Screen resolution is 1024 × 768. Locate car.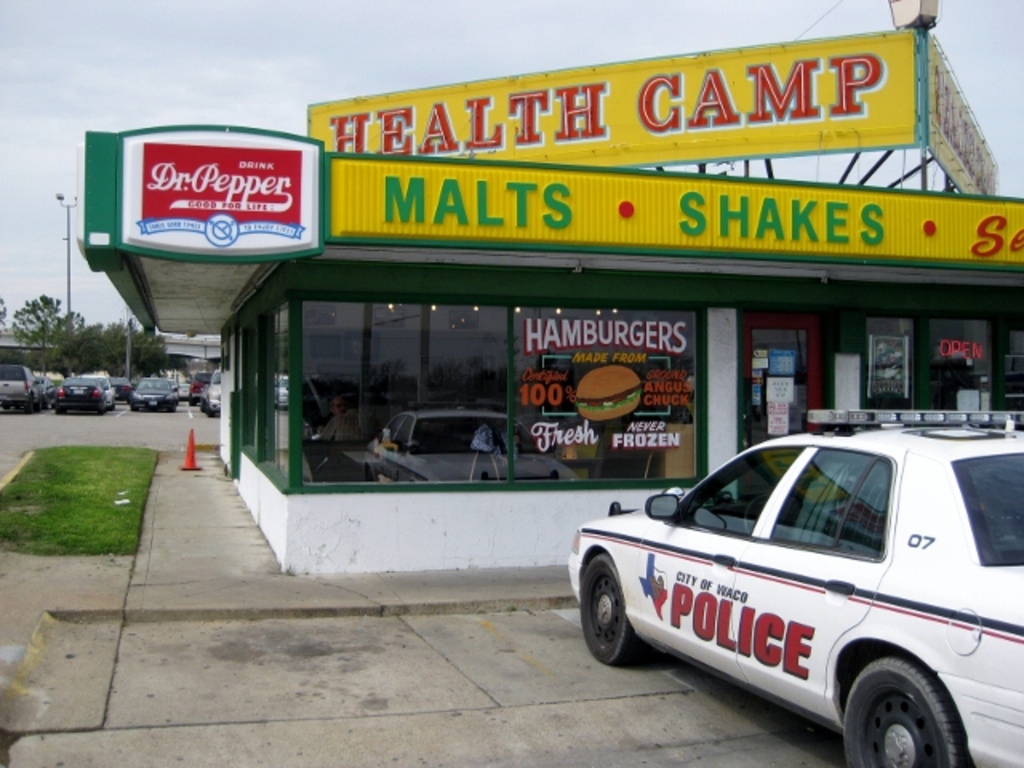
detection(563, 403, 1022, 766).
